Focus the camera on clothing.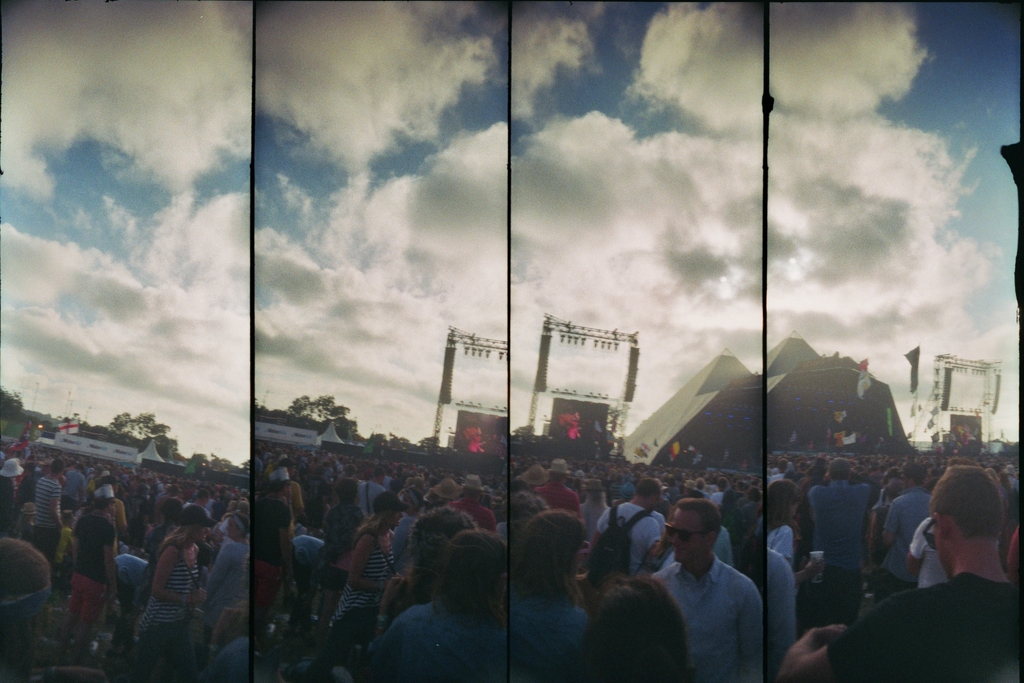
Focus region: bbox=(500, 575, 586, 682).
